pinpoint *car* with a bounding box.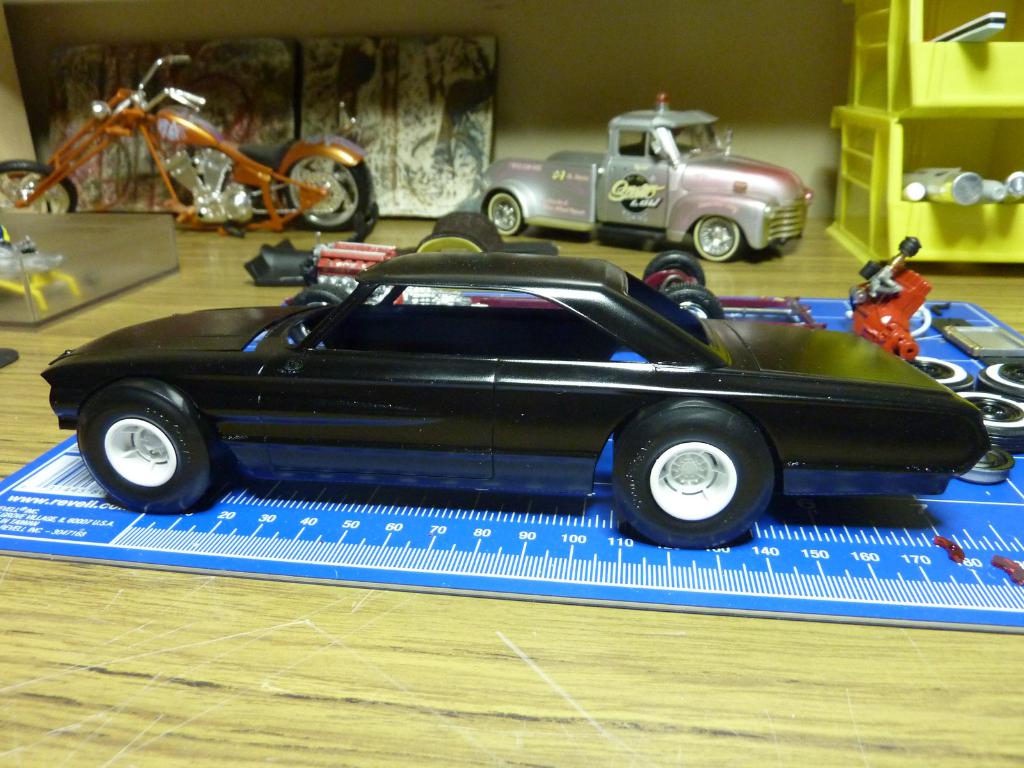
bbox=(41, 253, 993, 550).
